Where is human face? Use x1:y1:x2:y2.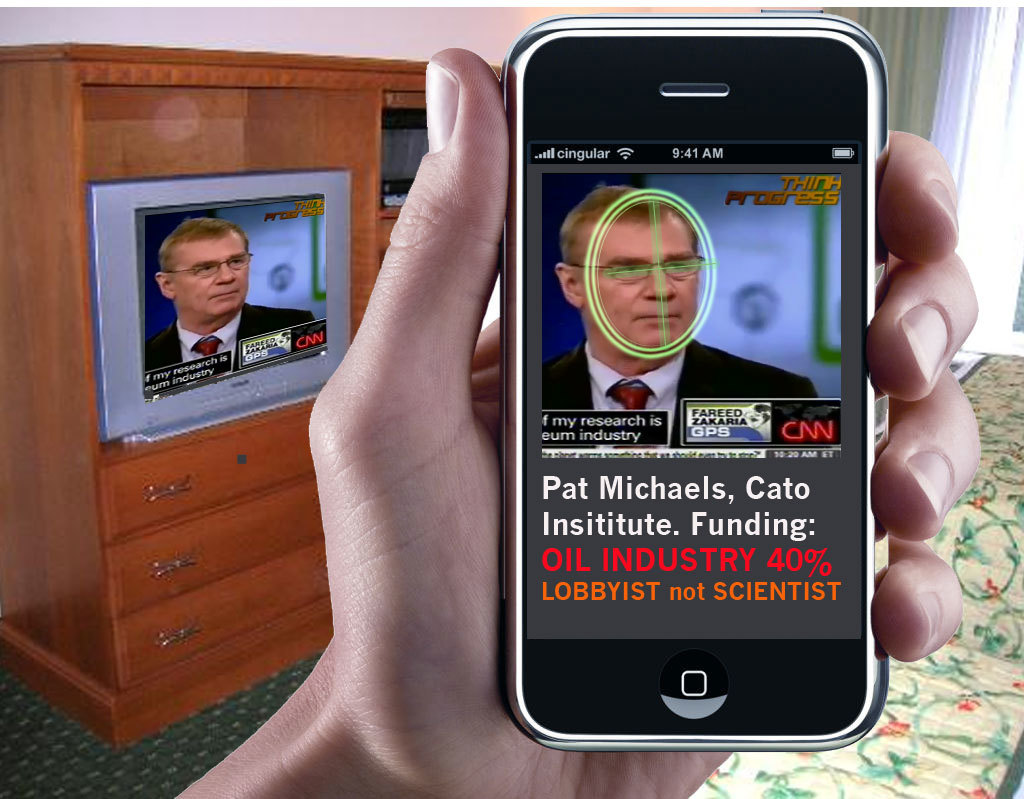
584:220:700:348.
